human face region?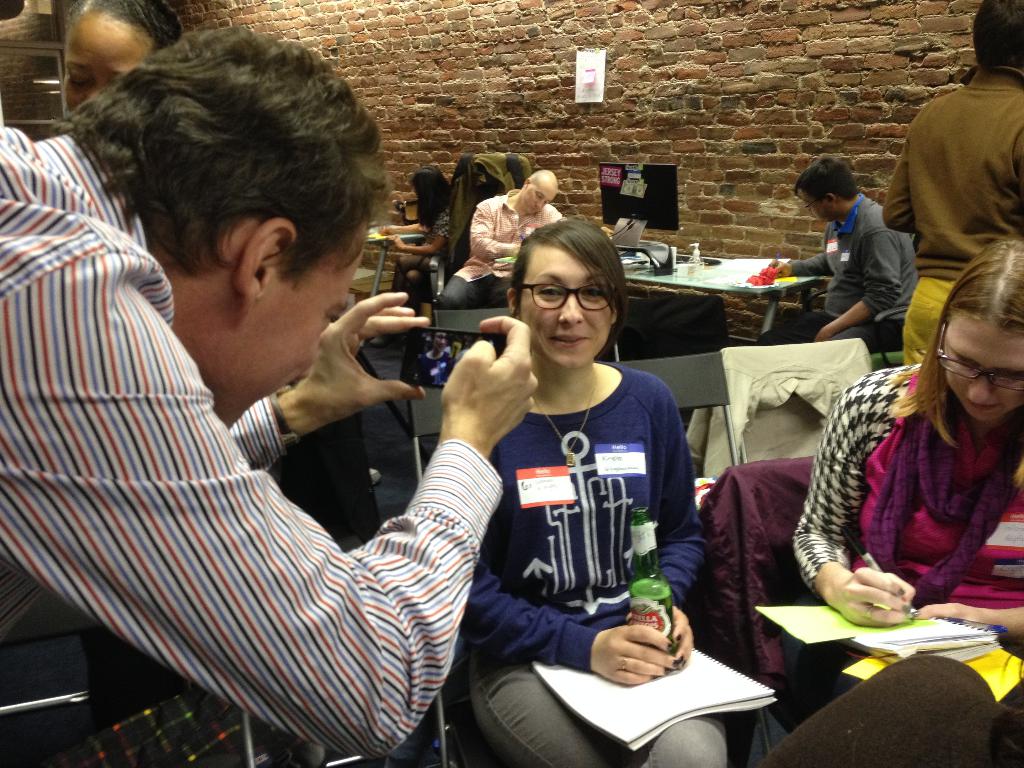
select_region(207, 241, 361, 428)
